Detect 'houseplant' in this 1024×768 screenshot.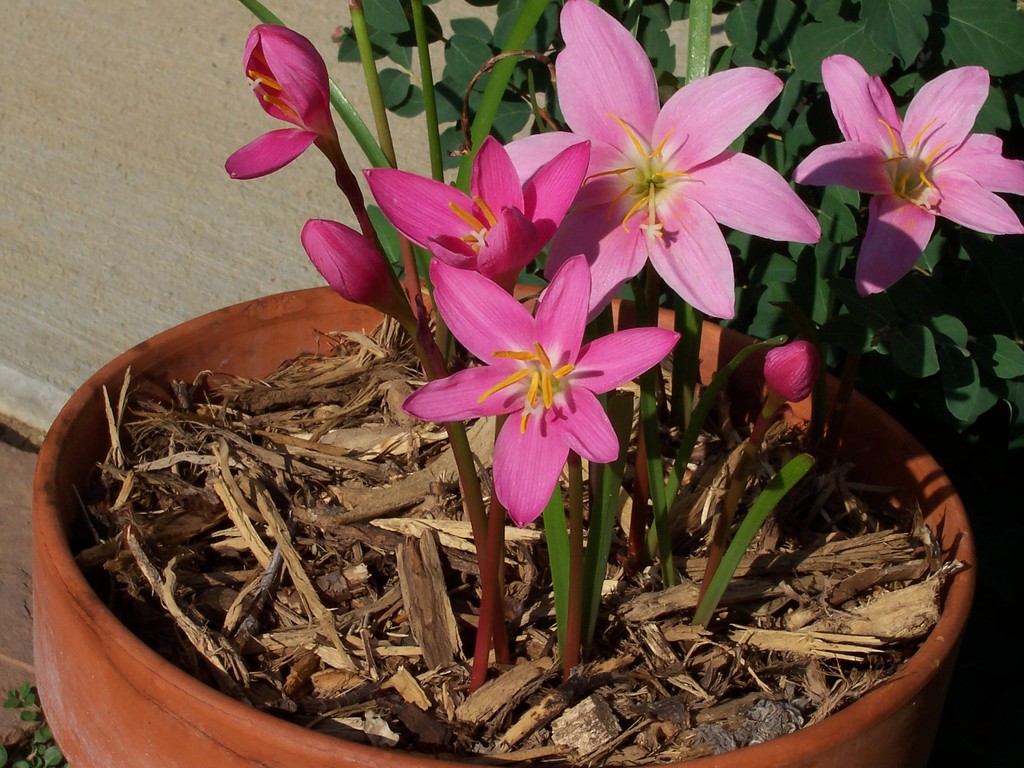
Detection: detection(51, 6, 904, 767).
